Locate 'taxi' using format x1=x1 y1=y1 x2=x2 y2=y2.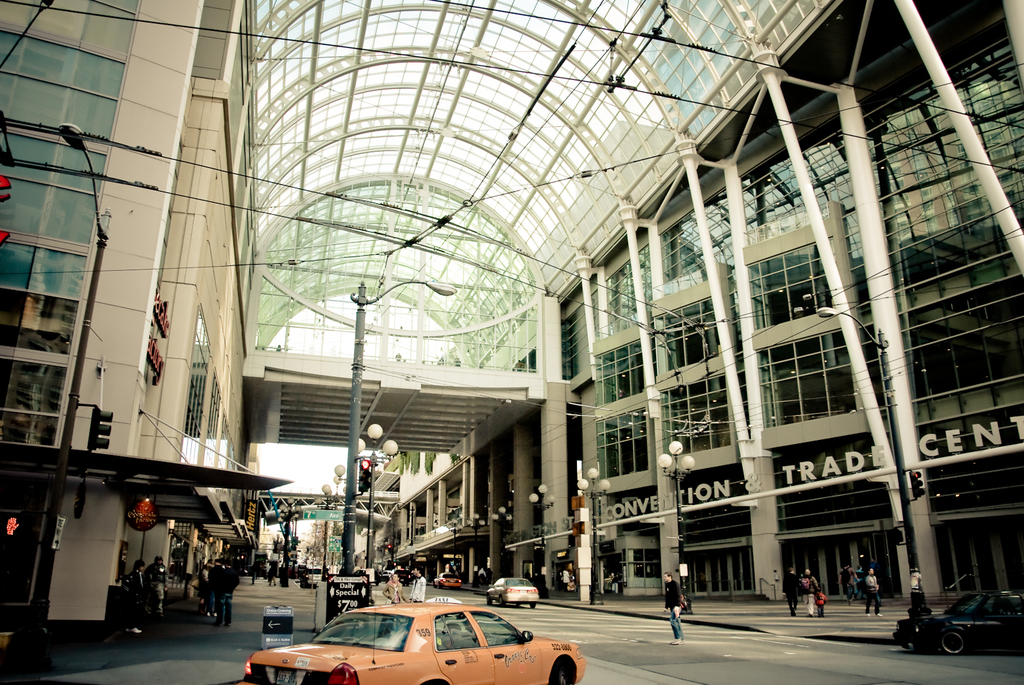
x1=433 y1=569 x2=464 y2=586.
